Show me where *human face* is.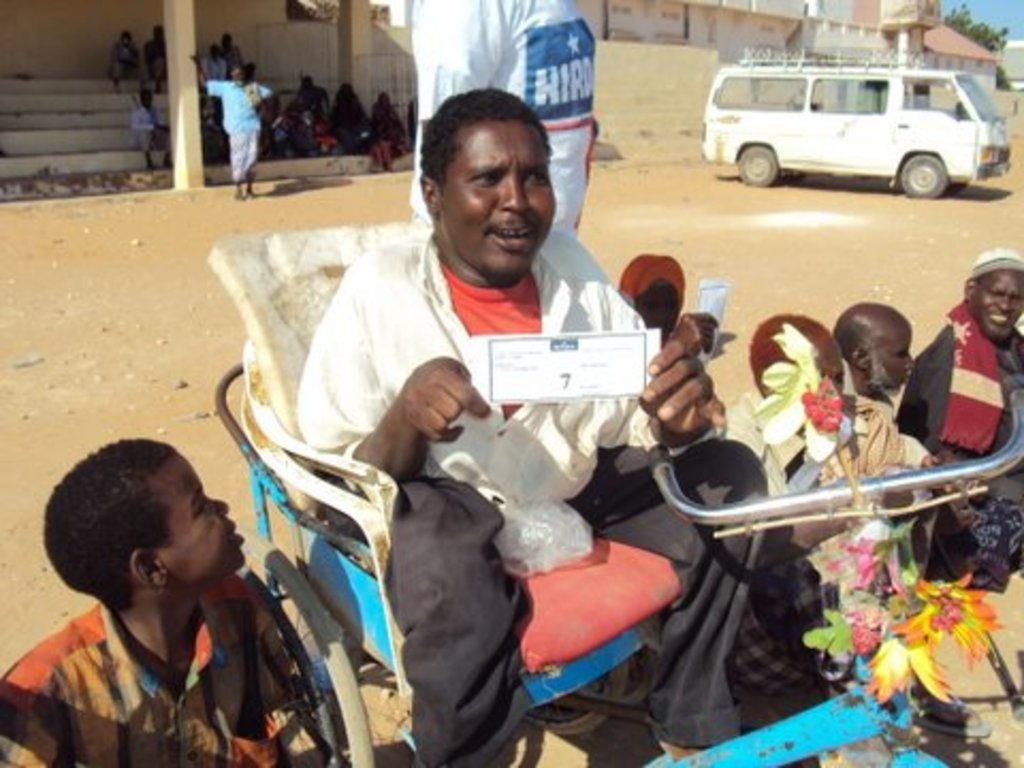
*human face* is at 866,322,917,390.
